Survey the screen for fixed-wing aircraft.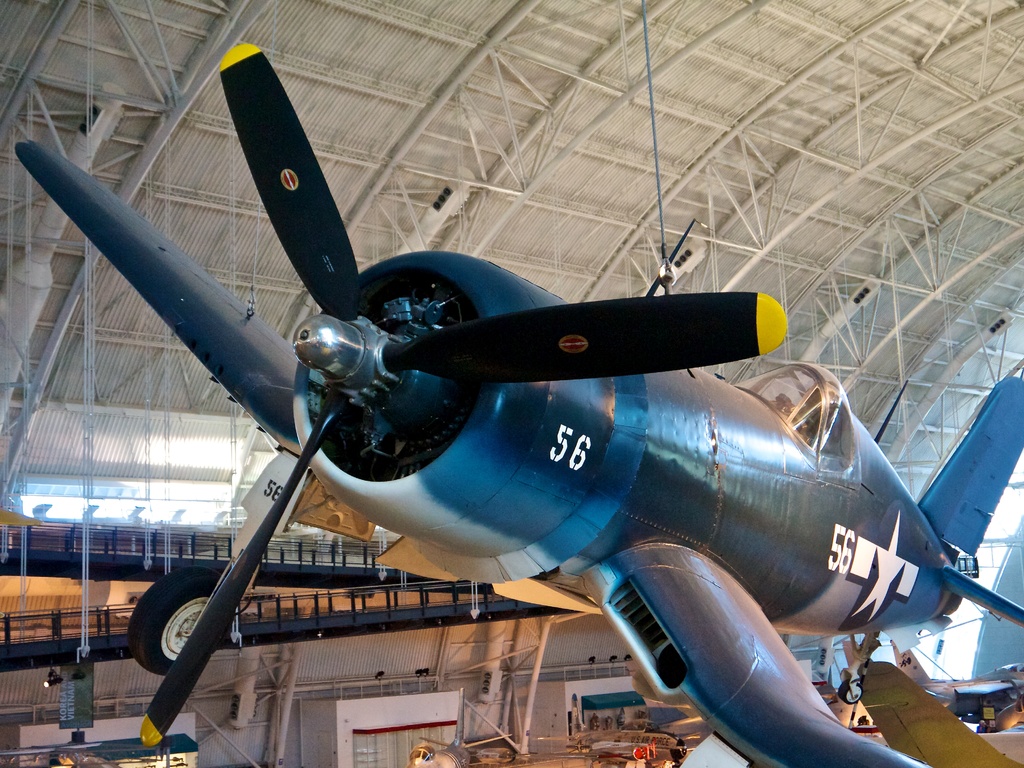
Survey found: <region>15, 39, 1023, 767</region>.
